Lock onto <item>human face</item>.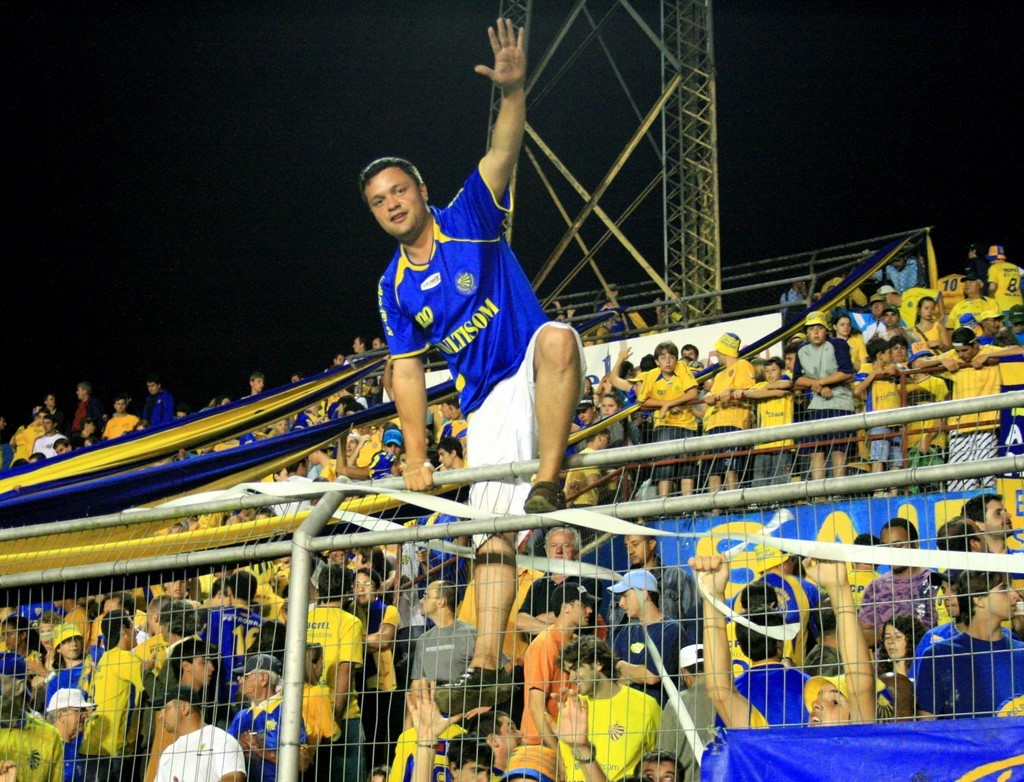
Locked: detection(987, 576, 1015, 617).
